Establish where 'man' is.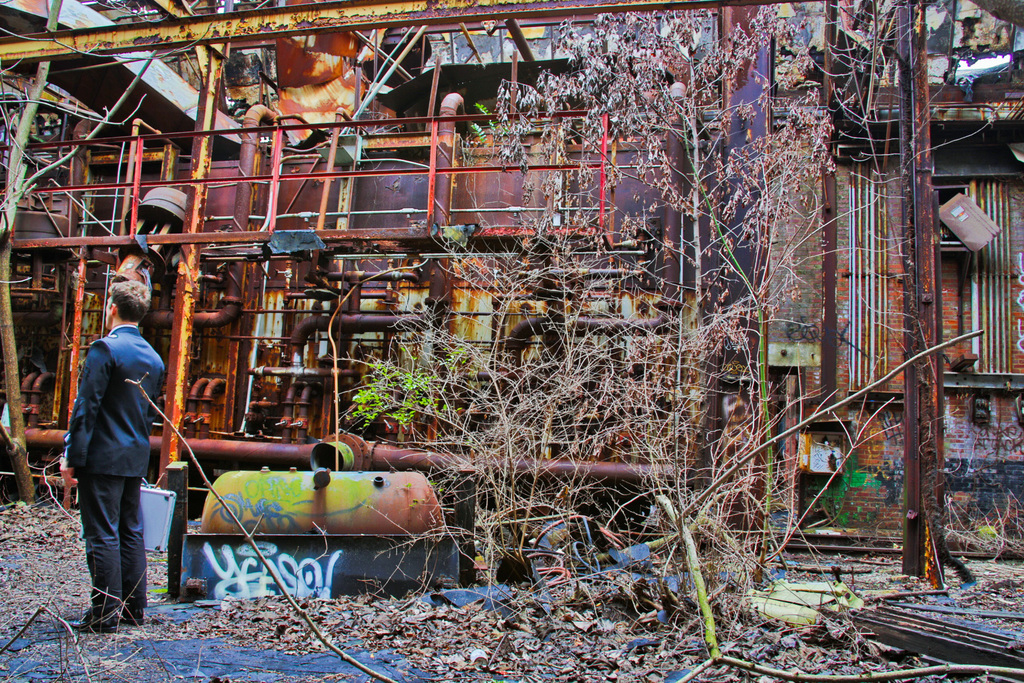
Established at Rect(60, 282, 166, 635).
